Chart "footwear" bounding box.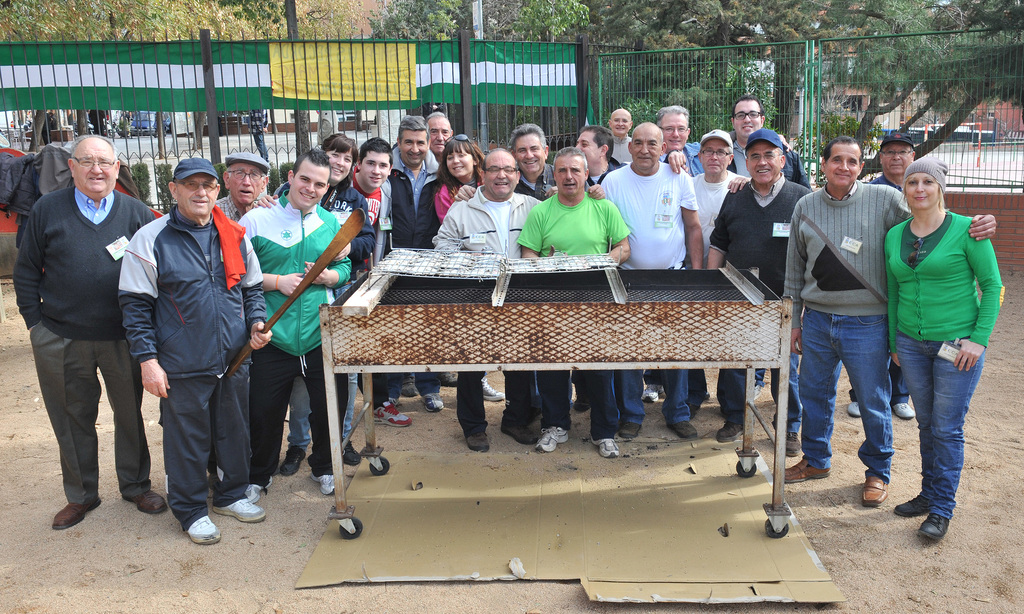
Charted: Rect(751, 383, 760, 399).
